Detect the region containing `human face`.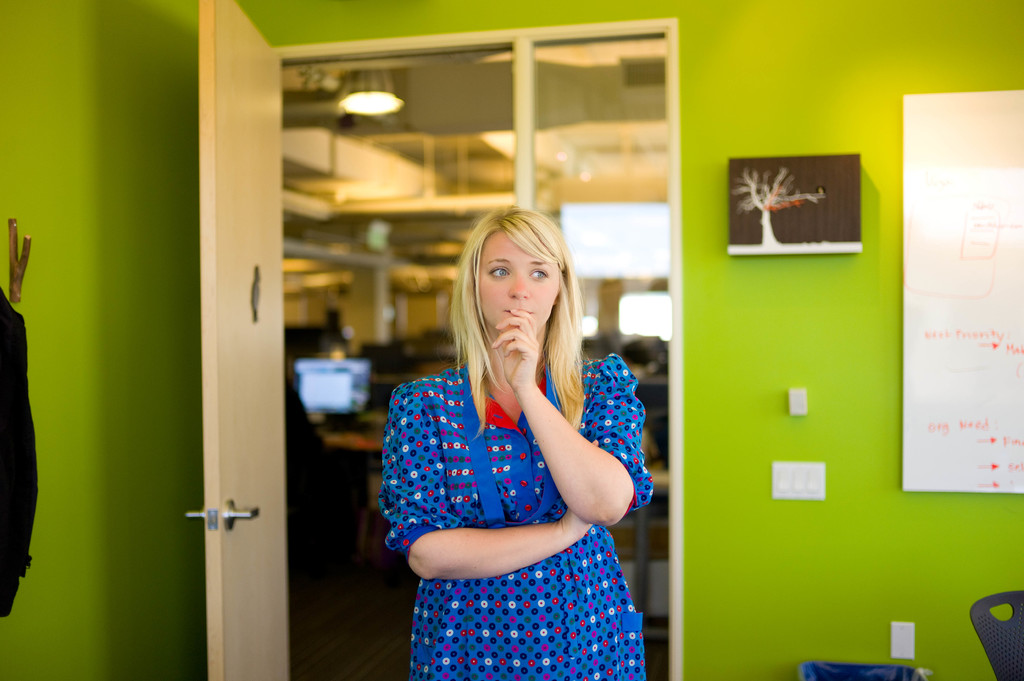
480:230:564:330.
